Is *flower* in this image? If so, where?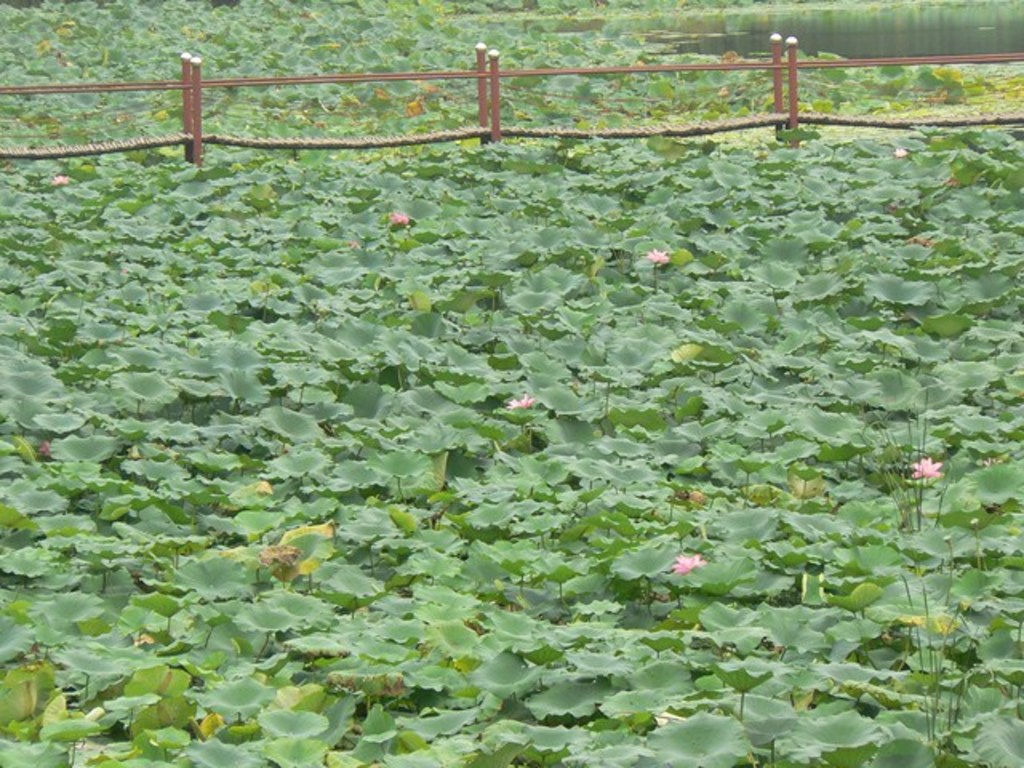
Yes, at [x1=893, y1=146, x2=915, y2=160].
